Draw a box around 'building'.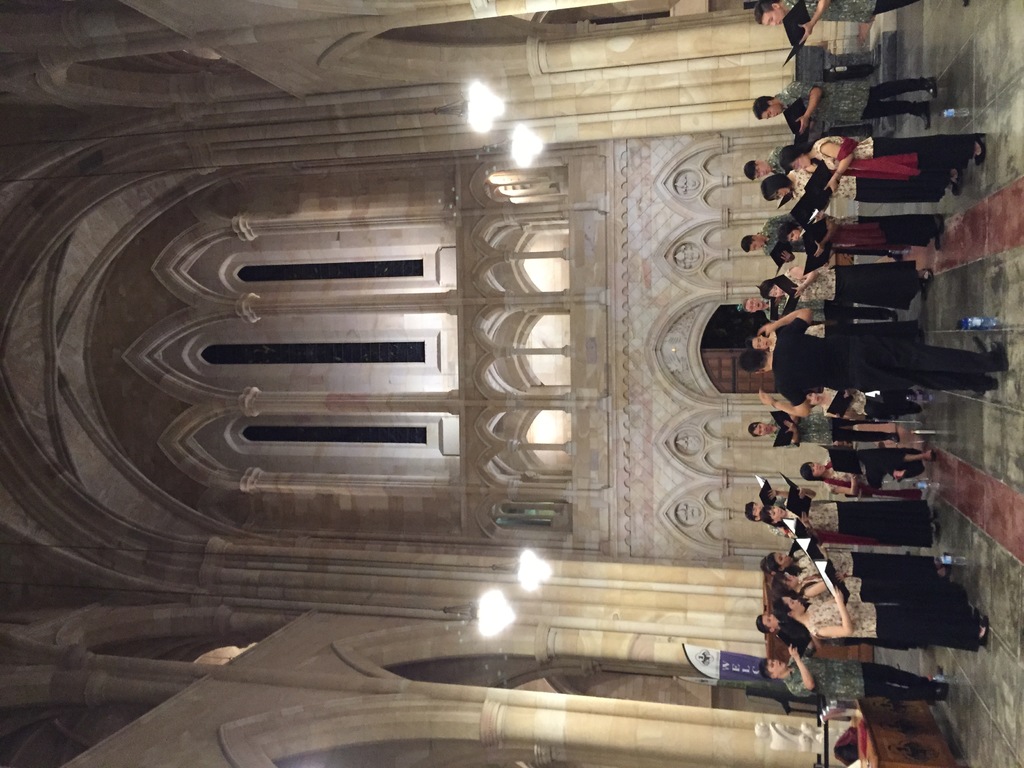
x1=0 y1=0 x2=1023 y2=767.
